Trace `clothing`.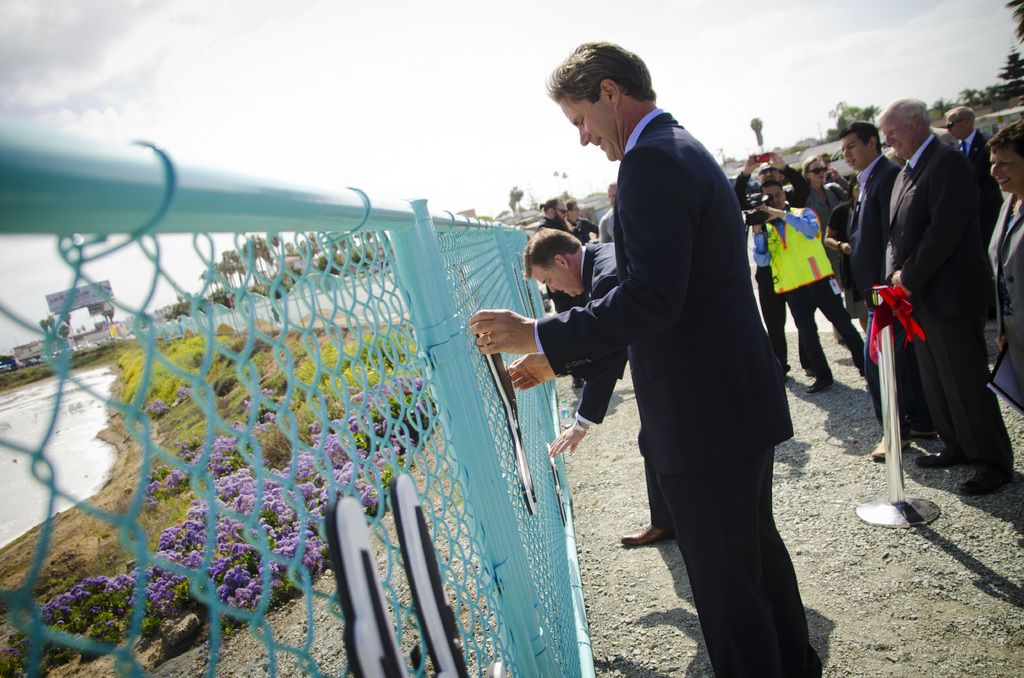
Traced to region(965, 193, 1023, 391).
